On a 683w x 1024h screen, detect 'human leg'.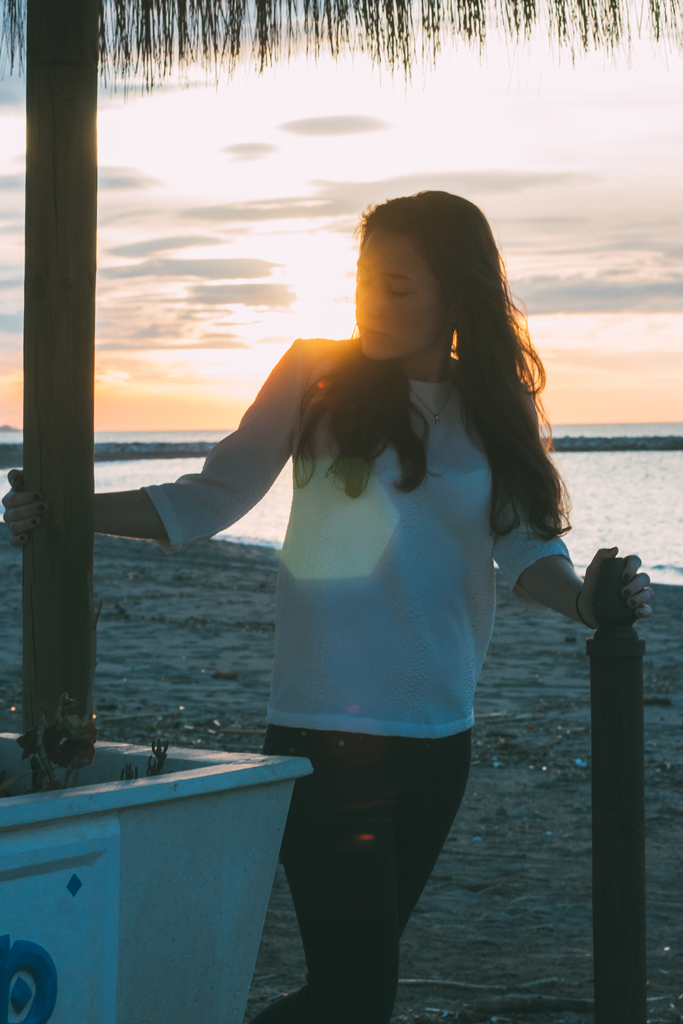
box(264, 726, 385, 1023).
